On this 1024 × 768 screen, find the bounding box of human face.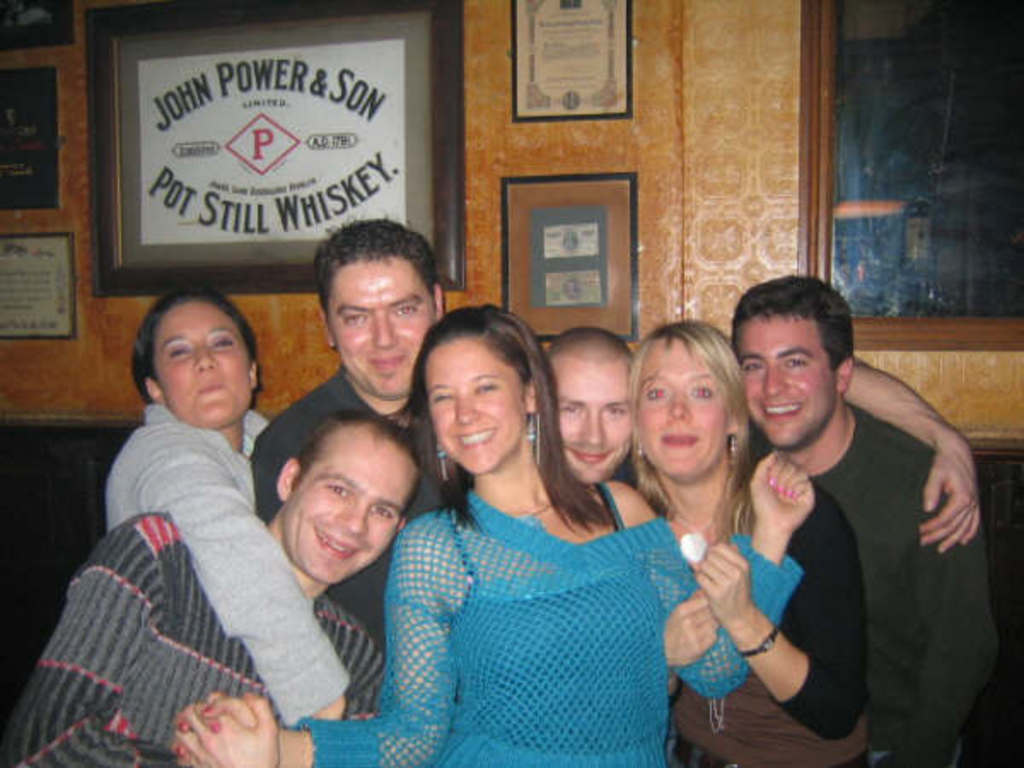
Bounding box: <bbox>635, 336, 729, 478</bbox>.
